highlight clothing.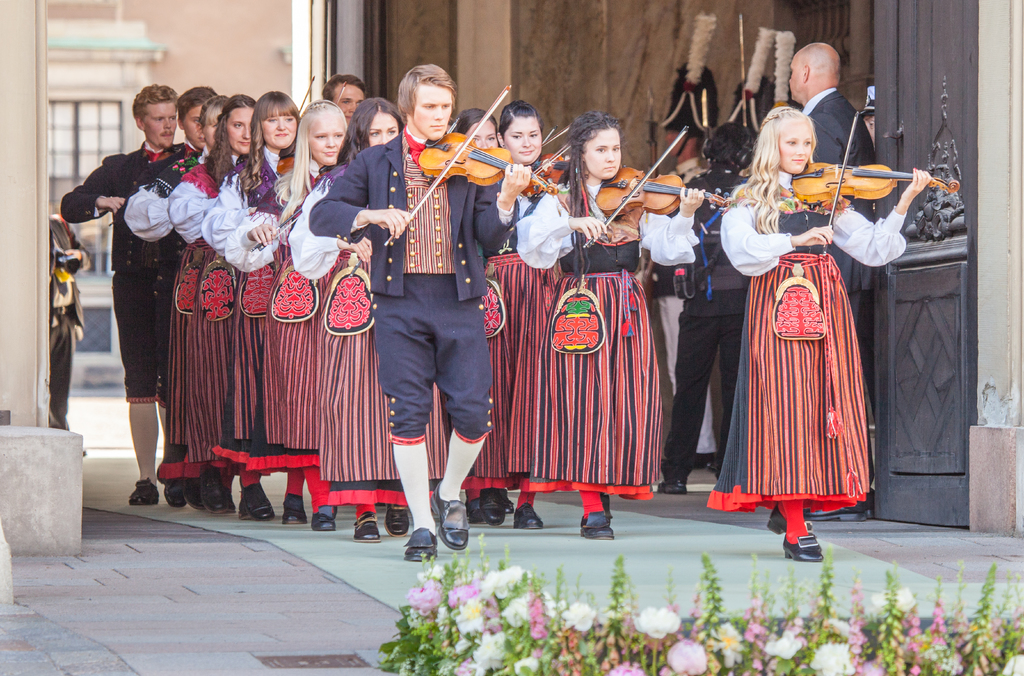
Highlighted region: [x1=287, y1=160, x2=453, y2=502].
